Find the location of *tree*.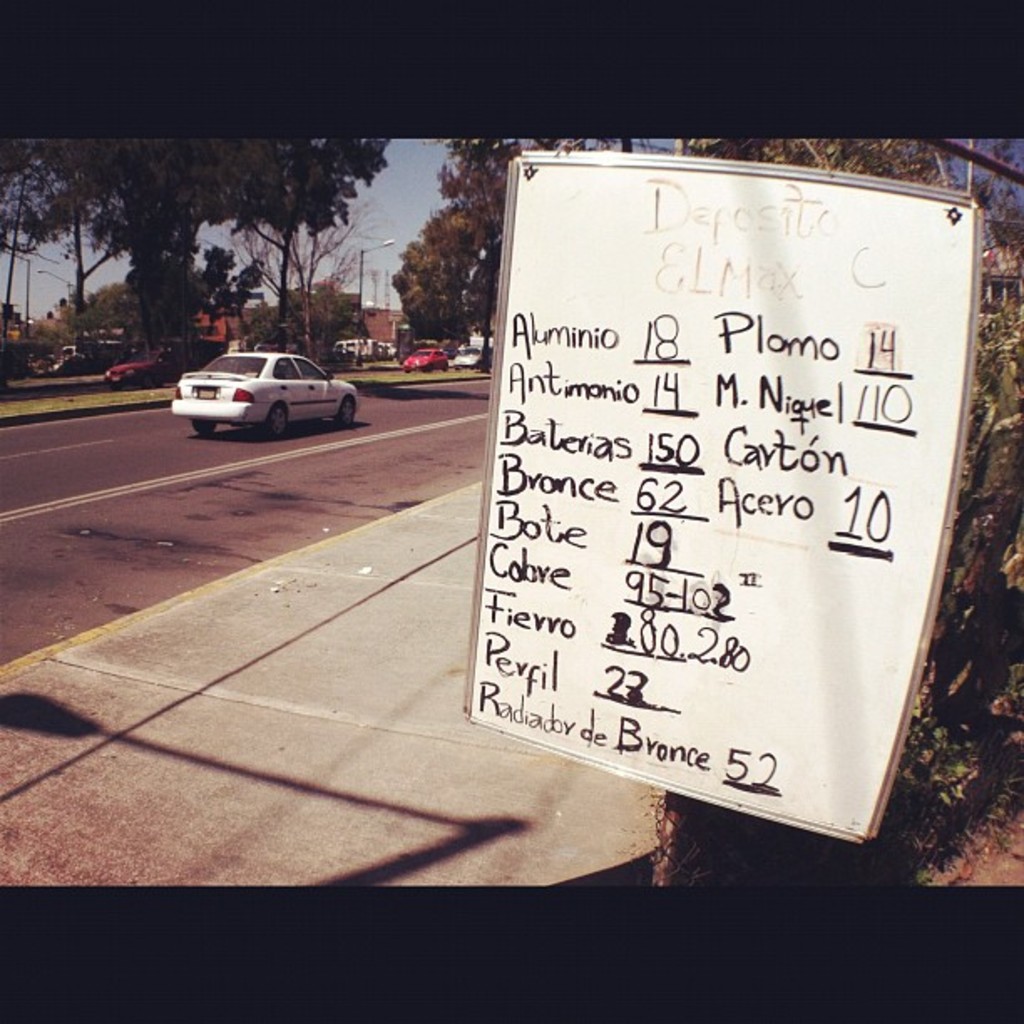
Location: box(467, 231, 497, 356).
